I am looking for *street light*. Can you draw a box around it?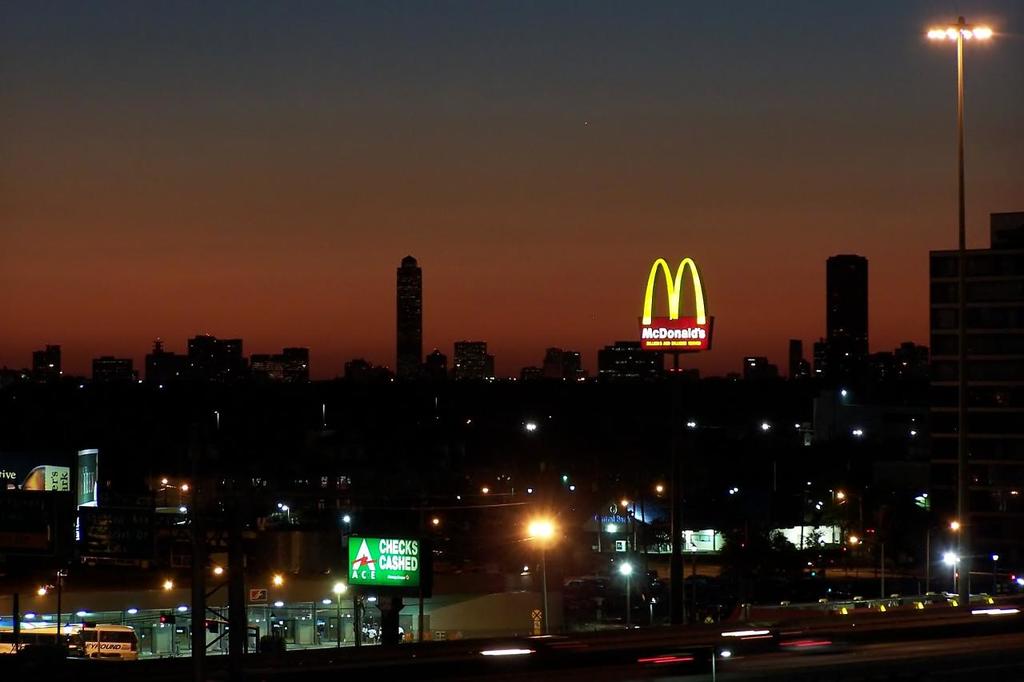
Sure, the bounding box is [x1=924, y1=14, x2=994, y2=602].
